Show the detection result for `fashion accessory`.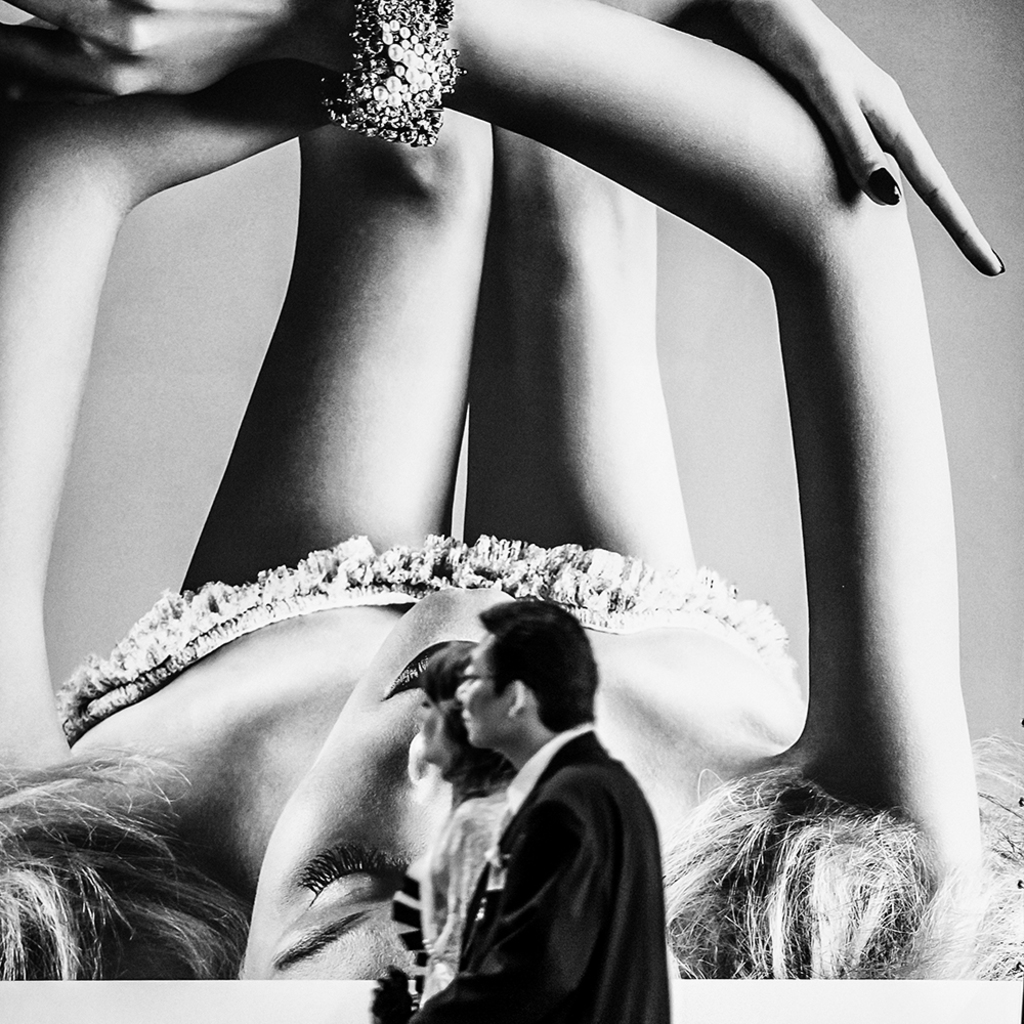
pyautogui.locateOnScreen(389, 964, 423, 992).
